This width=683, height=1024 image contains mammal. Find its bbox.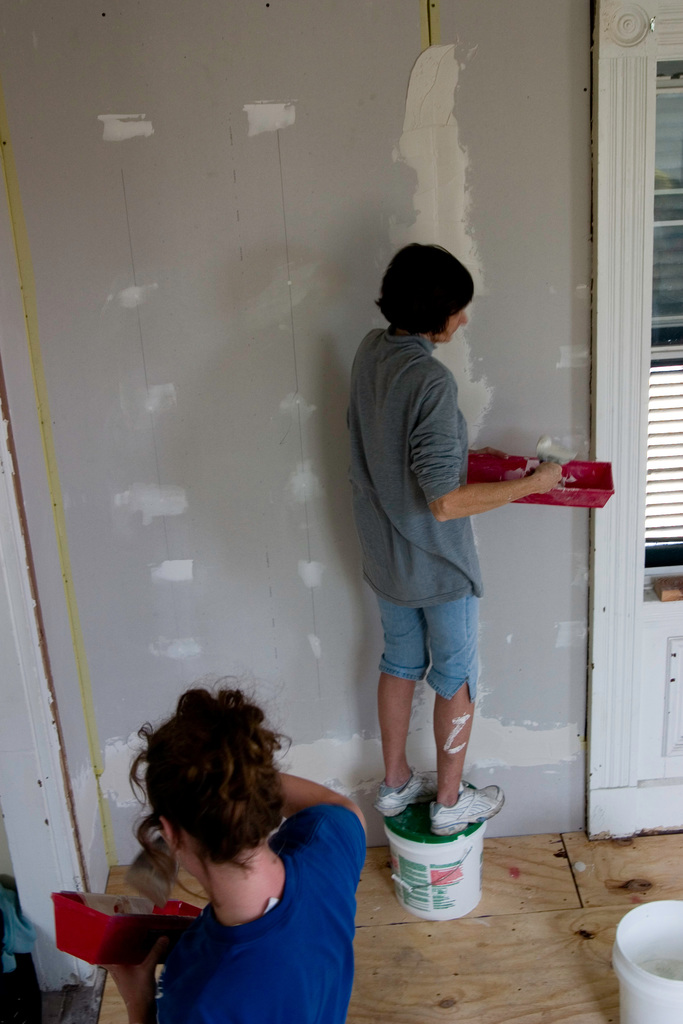
[343,233,561,835].
